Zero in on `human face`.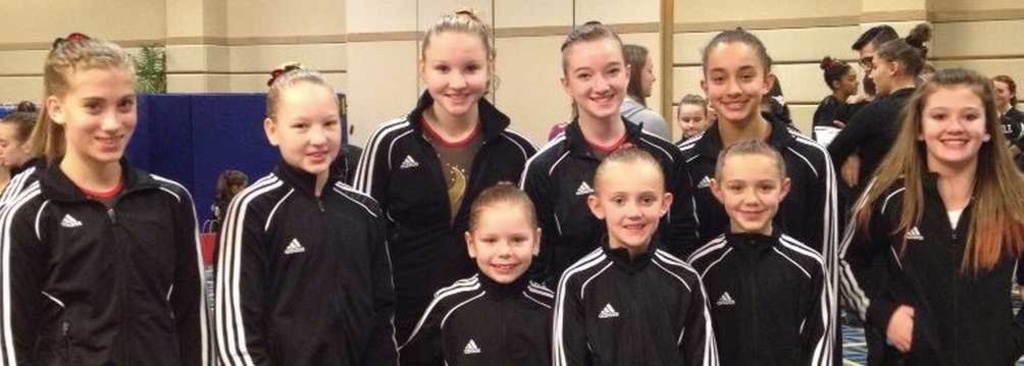
Zeroed in: bbox(65, 55, 145, 163).
